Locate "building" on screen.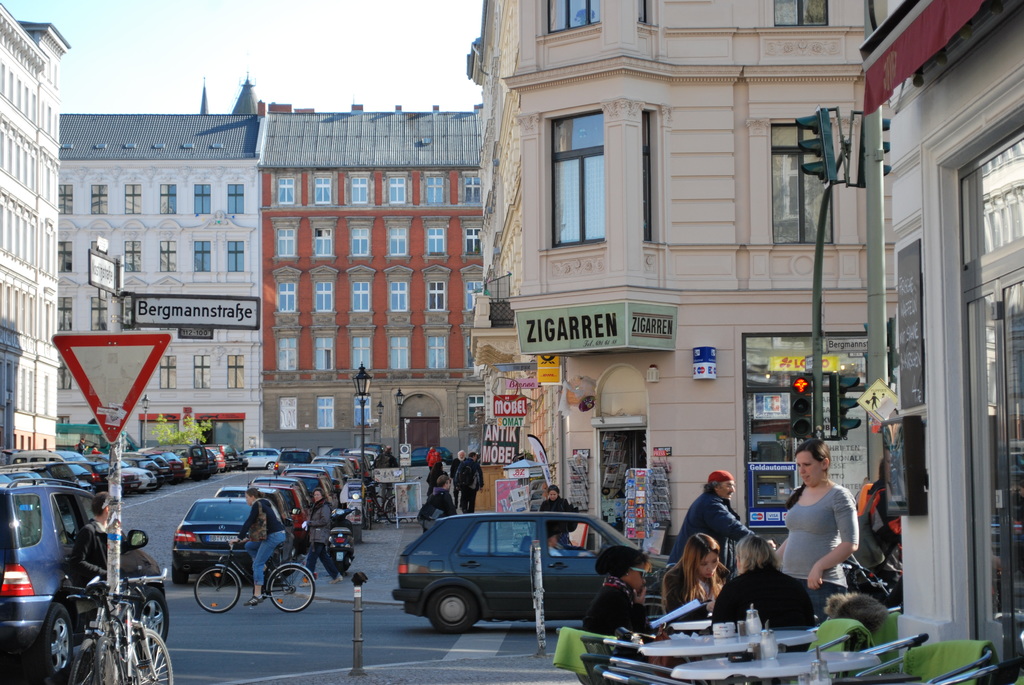
On screen at x1=456 y1=0 x2=896 y2=560.
